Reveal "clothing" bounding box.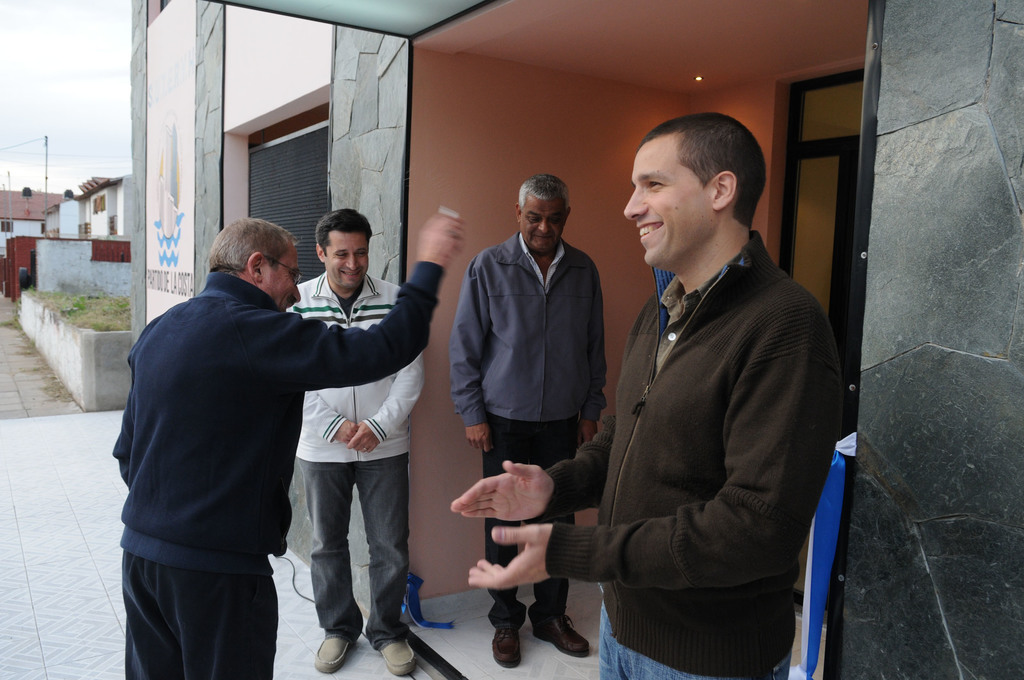
Revealed: detection(450, 233, 606, 623).
